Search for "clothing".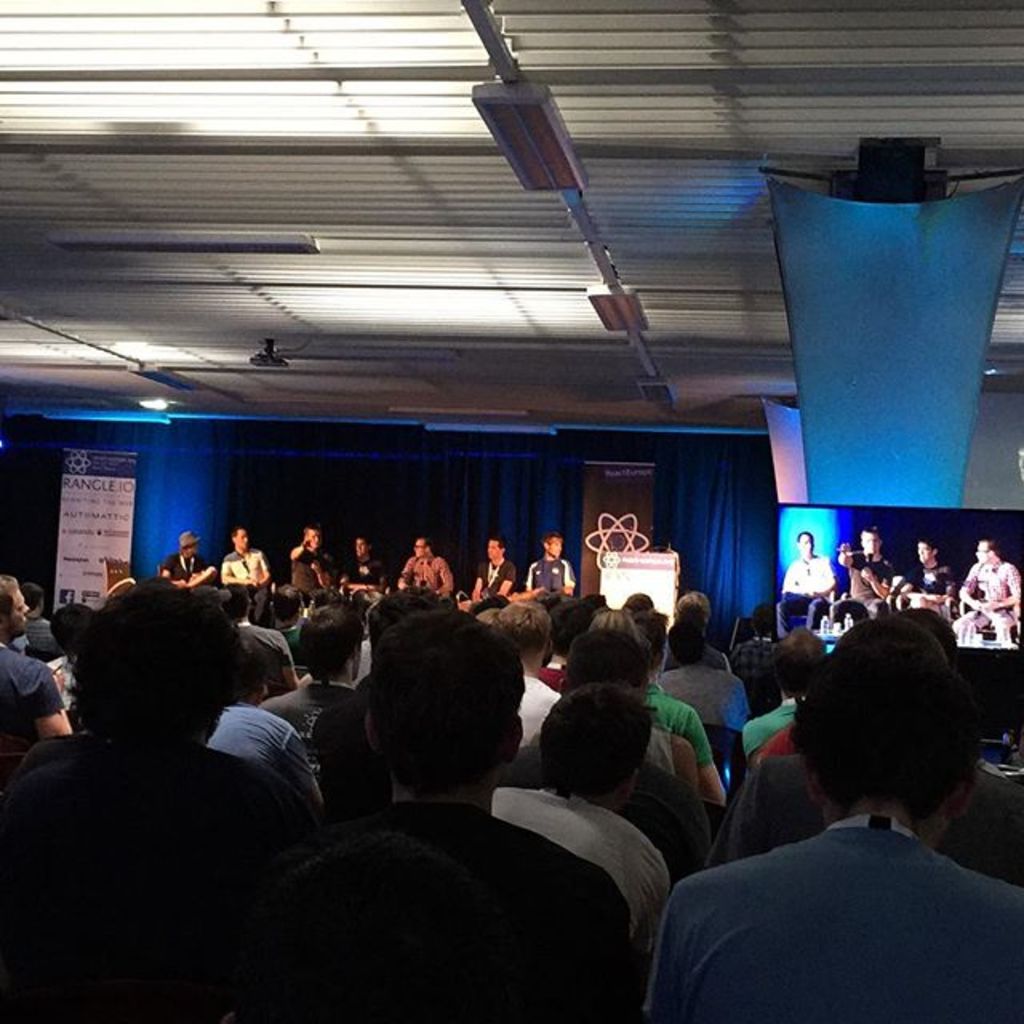
Found at 635, 816, 1022, 1022.
